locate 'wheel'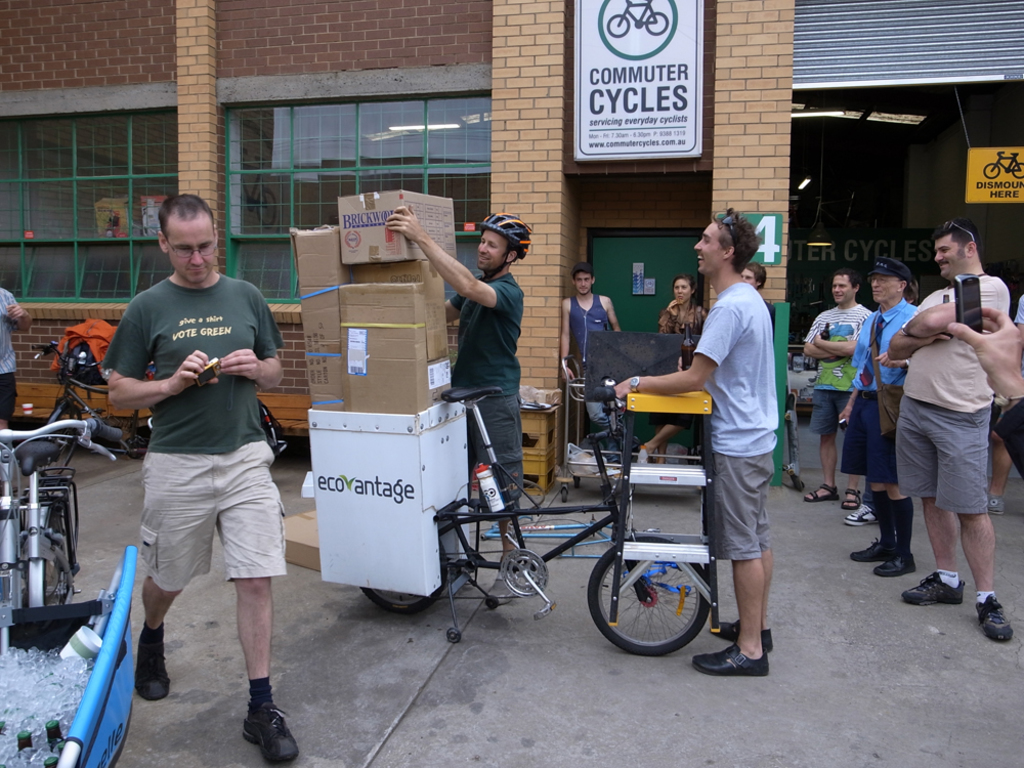
box(356, 541, 452, 614)
